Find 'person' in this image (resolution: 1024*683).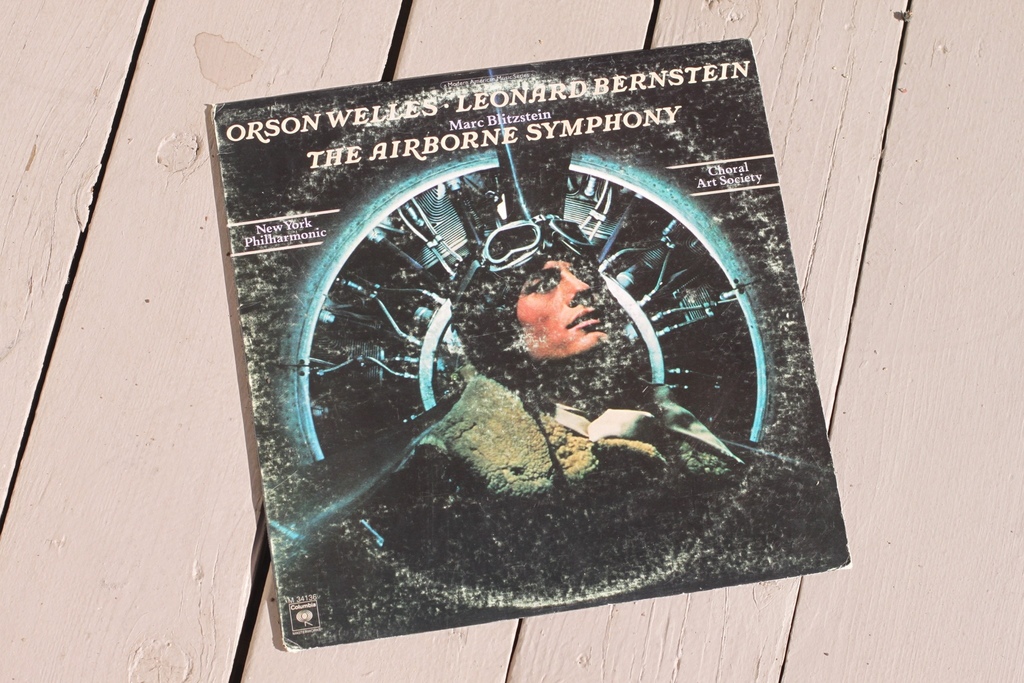
{"left": 339, "top": 215, "right": 743, "bottom": 573}.
